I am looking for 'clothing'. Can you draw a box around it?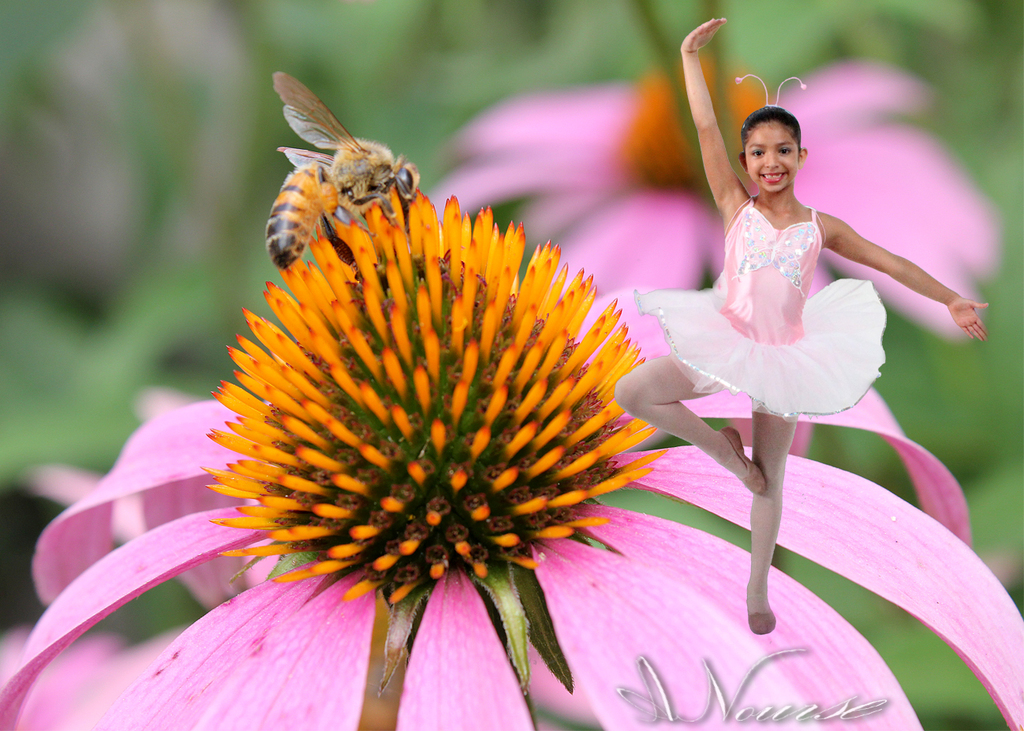
Sure, the bounding box is locate(676, 183, 922, 435).
